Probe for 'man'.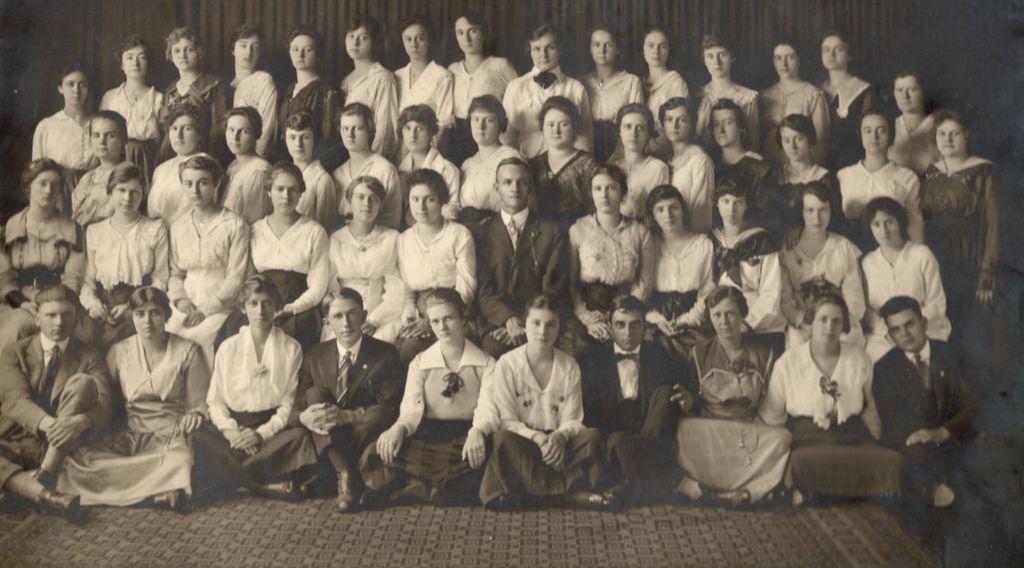
Probe result: <box>872,294,989,521</box>.
